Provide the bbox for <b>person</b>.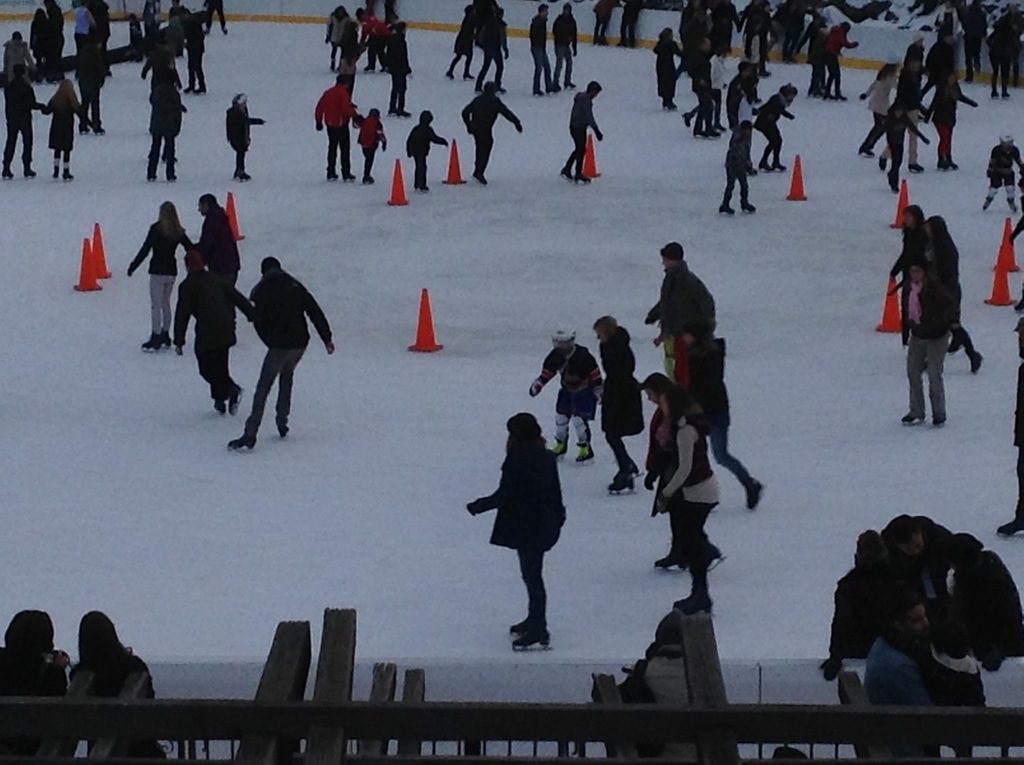
753,81,796,169.
